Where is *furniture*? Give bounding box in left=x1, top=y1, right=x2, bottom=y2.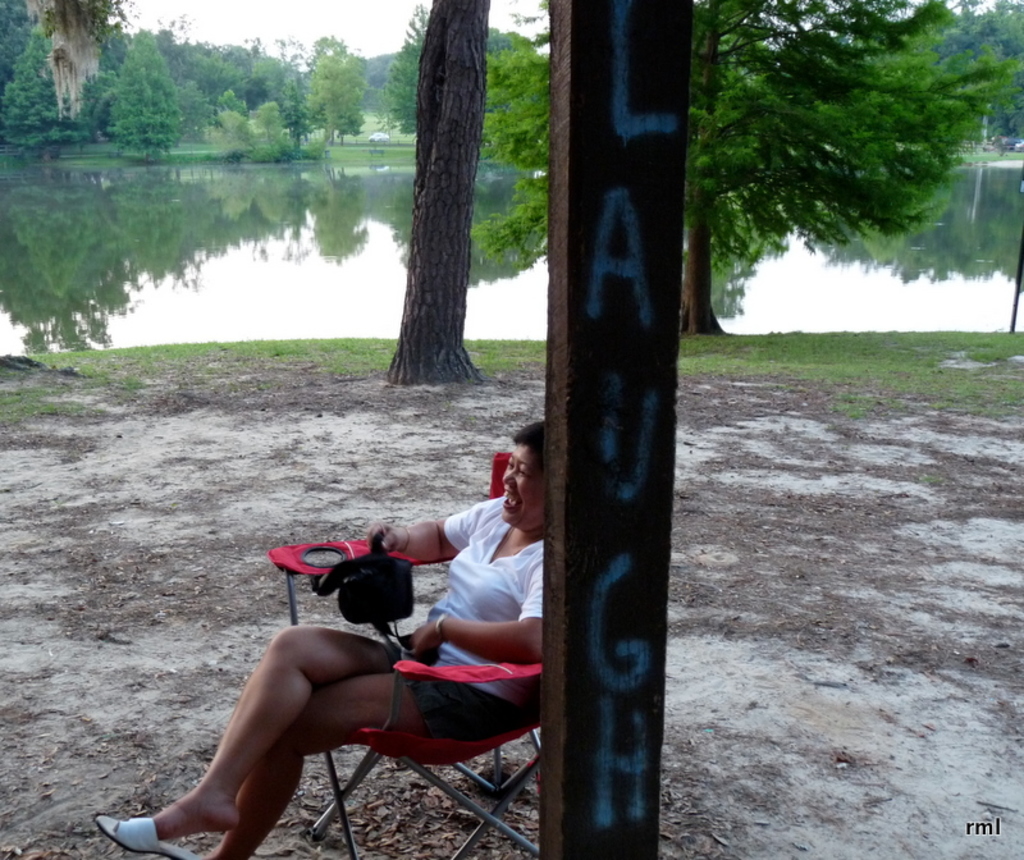
left=265, top=449, right=540, bottom=859.
